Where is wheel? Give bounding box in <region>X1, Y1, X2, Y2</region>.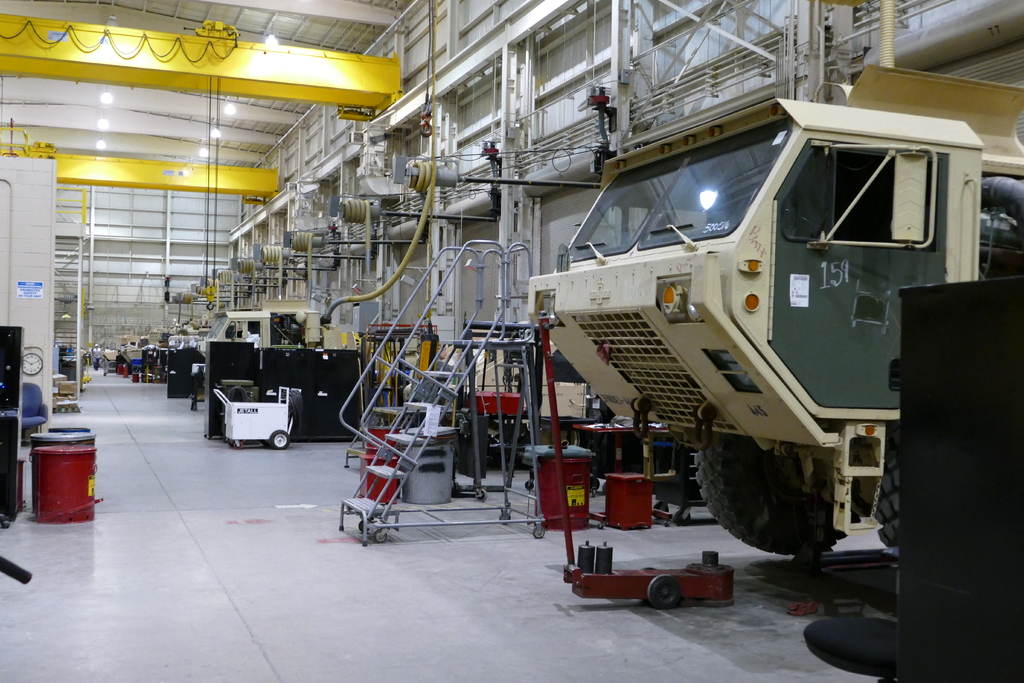
<region>238, 440, 246, 448</region>.
